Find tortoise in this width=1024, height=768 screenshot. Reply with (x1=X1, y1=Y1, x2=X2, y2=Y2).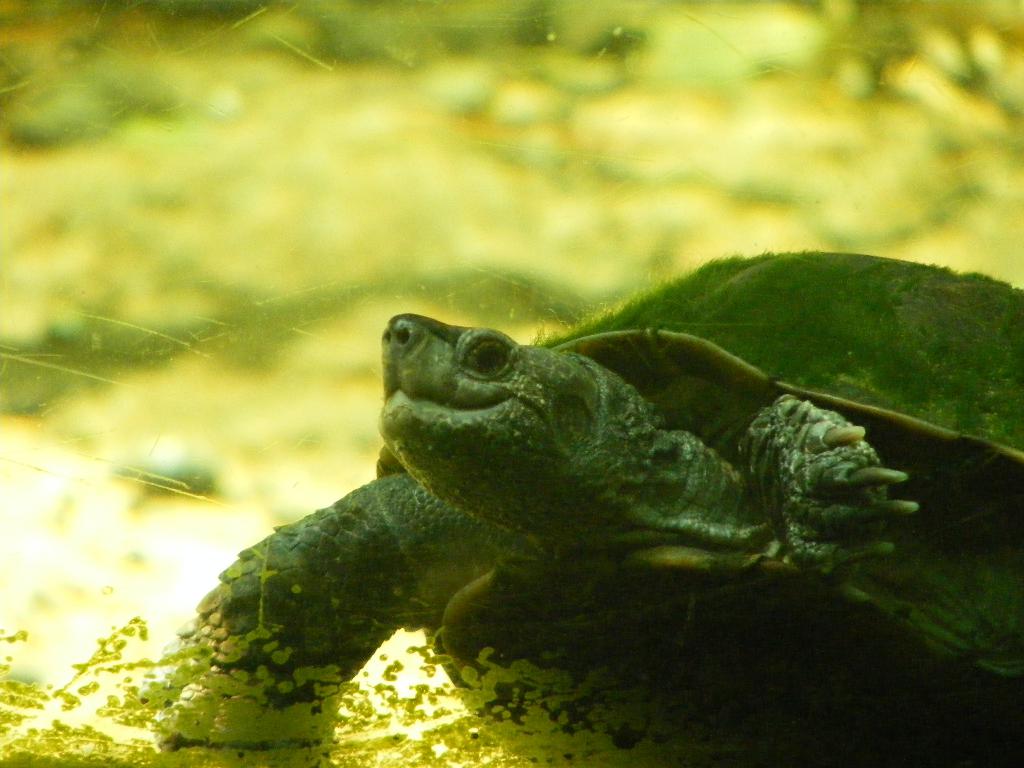
(x1=150, y1=252, x2=1023, y2=767).
